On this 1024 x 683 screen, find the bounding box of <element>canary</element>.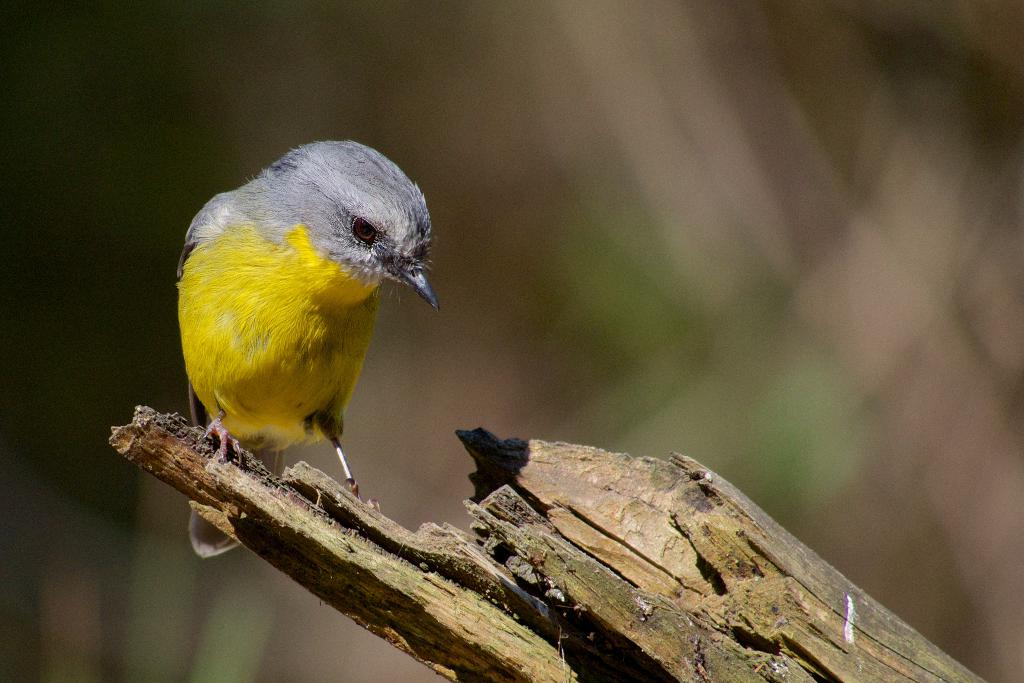
Bounding box: (184,139,443,561).
